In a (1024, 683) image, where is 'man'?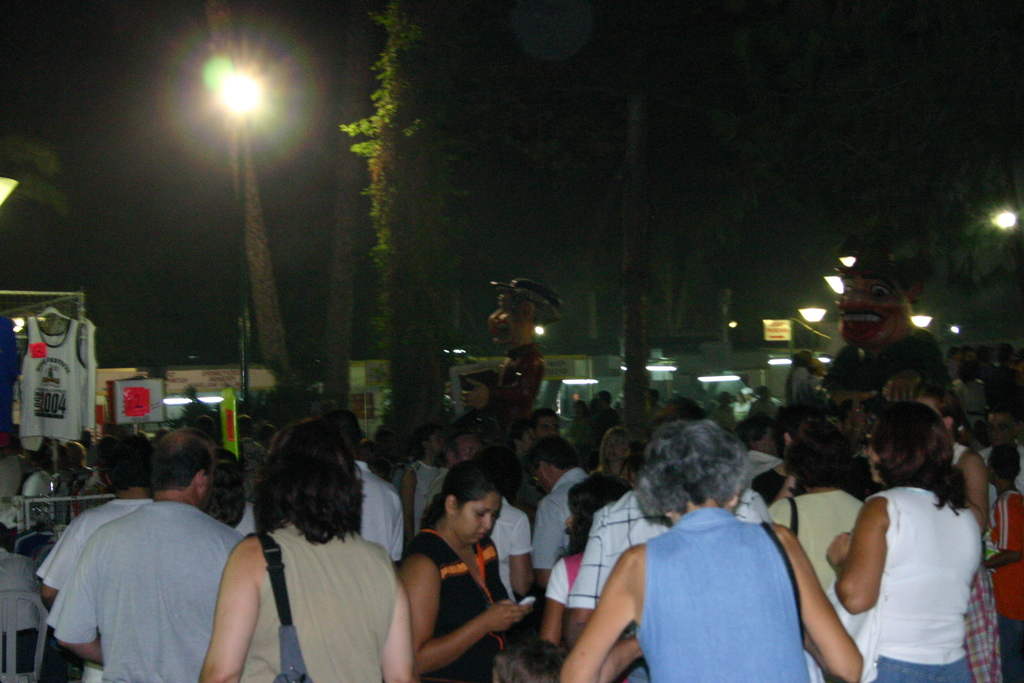
(325,409,408,564).
